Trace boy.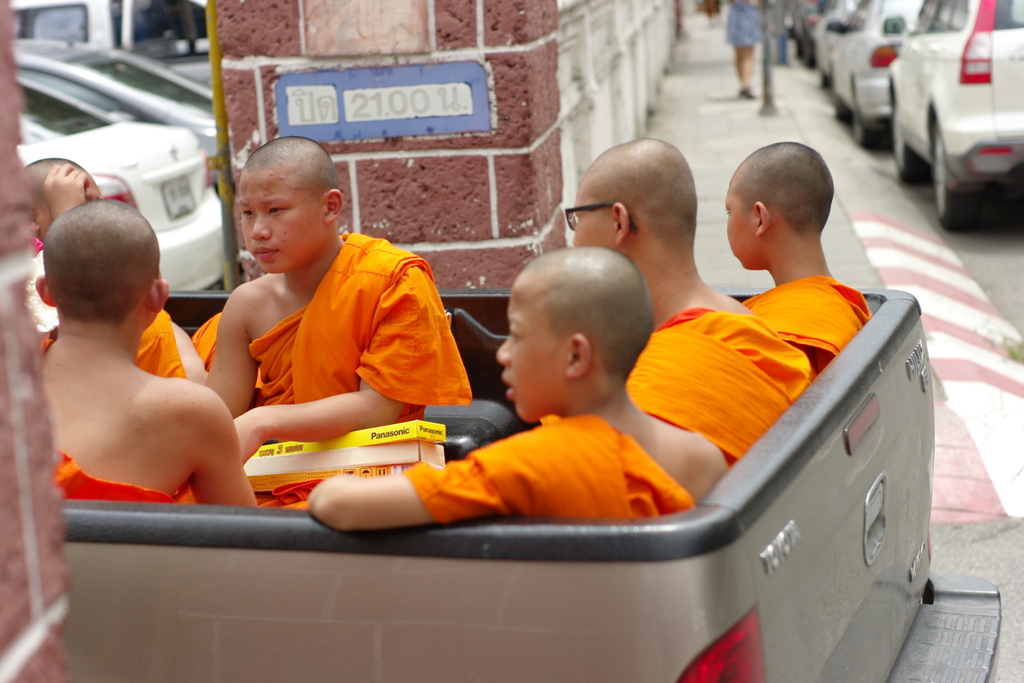
Traced to 568, 133, 809, 462.
